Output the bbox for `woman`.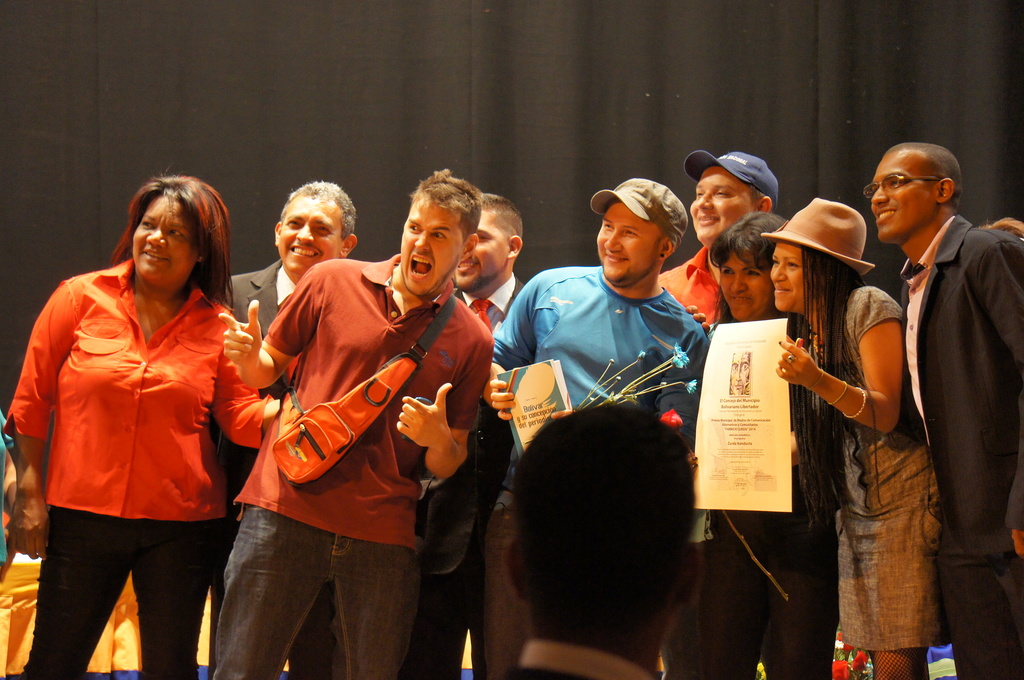
box(690, 209, 840, 679).
